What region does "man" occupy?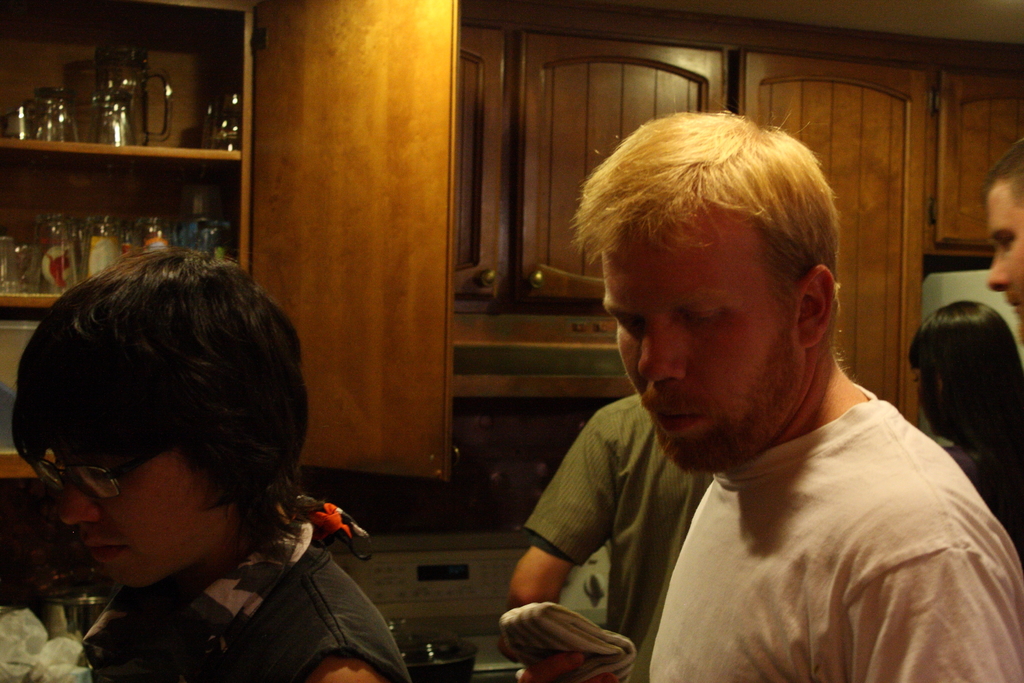
x1=499 y1=106 x2=1023 y2=682.
